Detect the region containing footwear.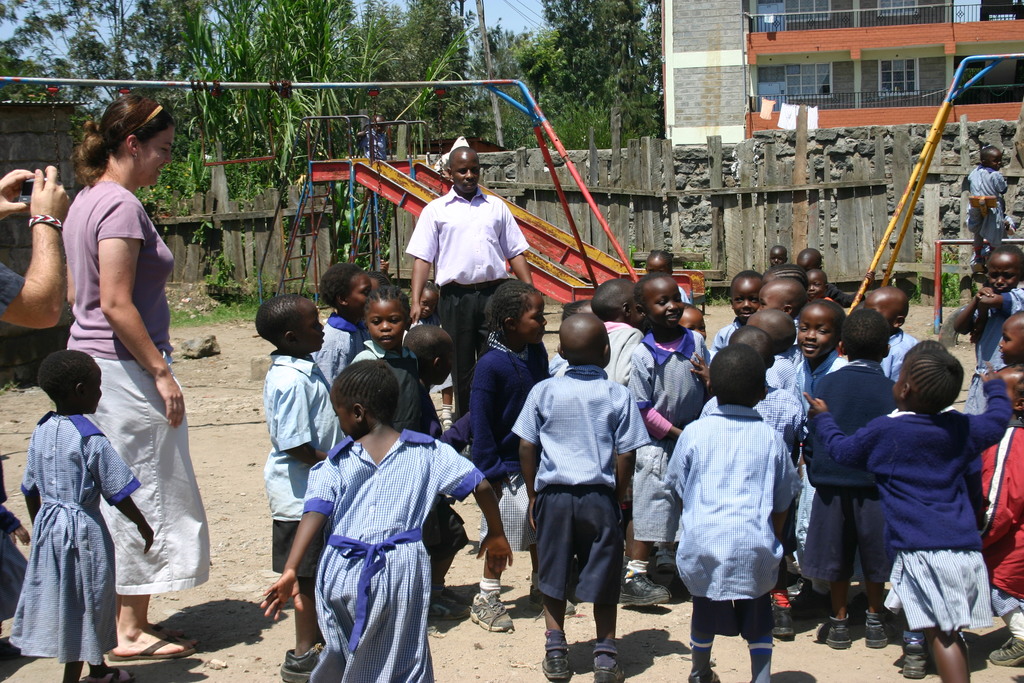
bbox=[617, 573, 669, 611].
